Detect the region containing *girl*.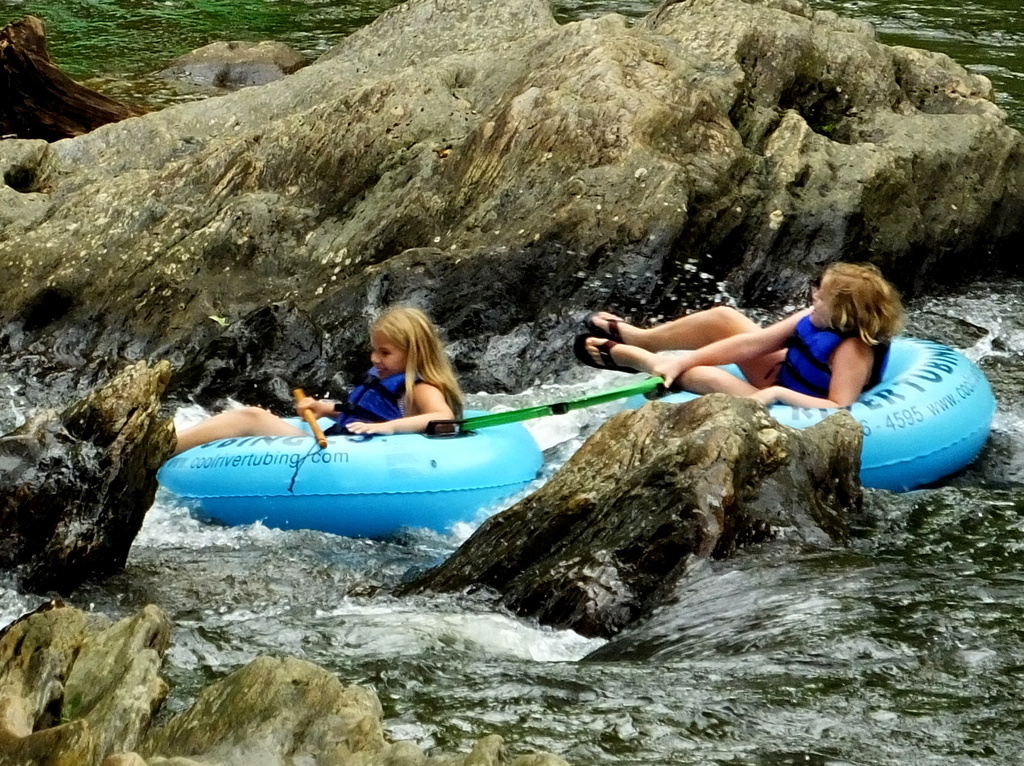
[left=568, top=259, right=915, bottom=410].
